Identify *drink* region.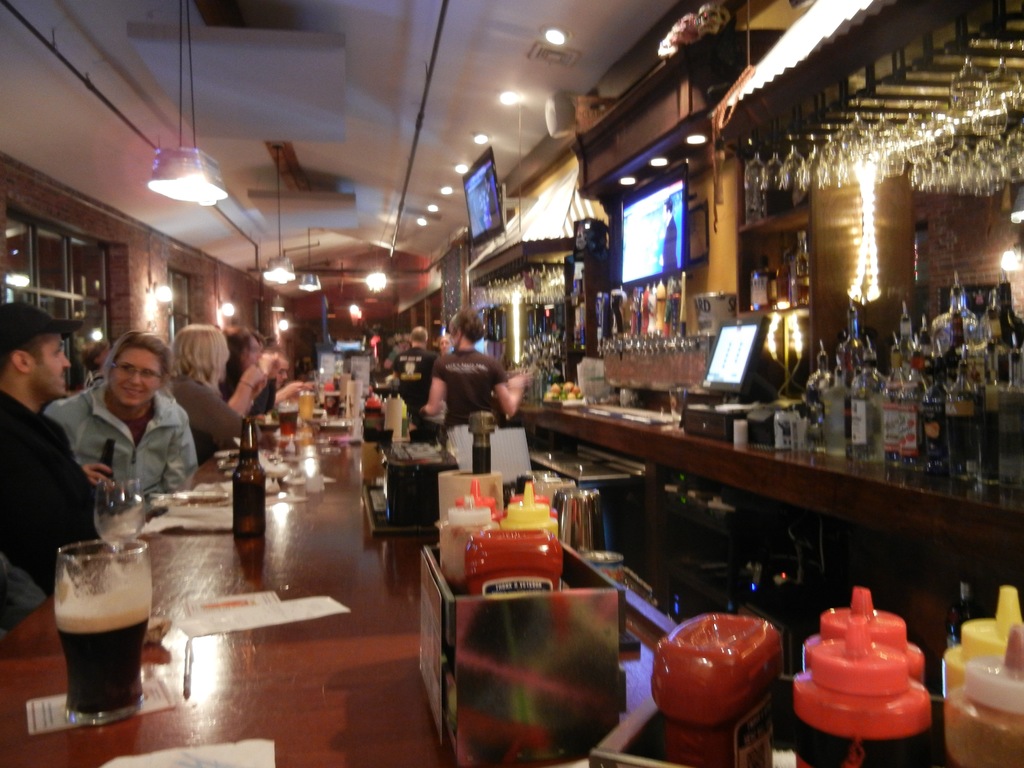
Region: x1=233, y1=447, x2=262, y2=534.
